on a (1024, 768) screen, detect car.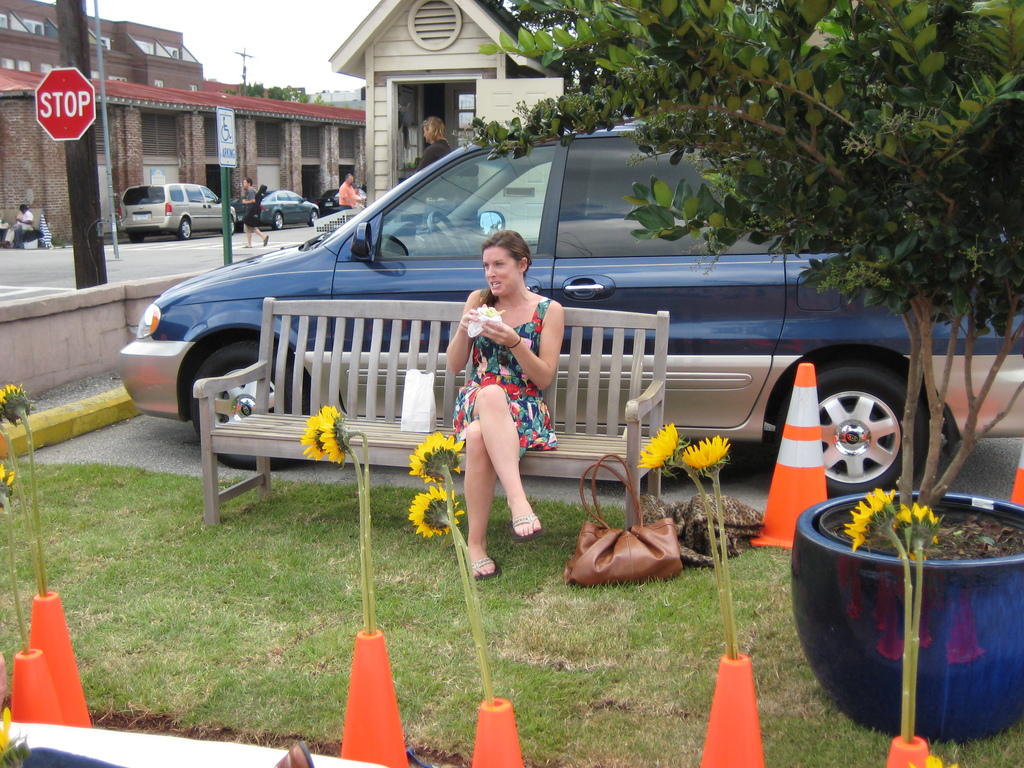
box=[237, 192, 322, 232].
